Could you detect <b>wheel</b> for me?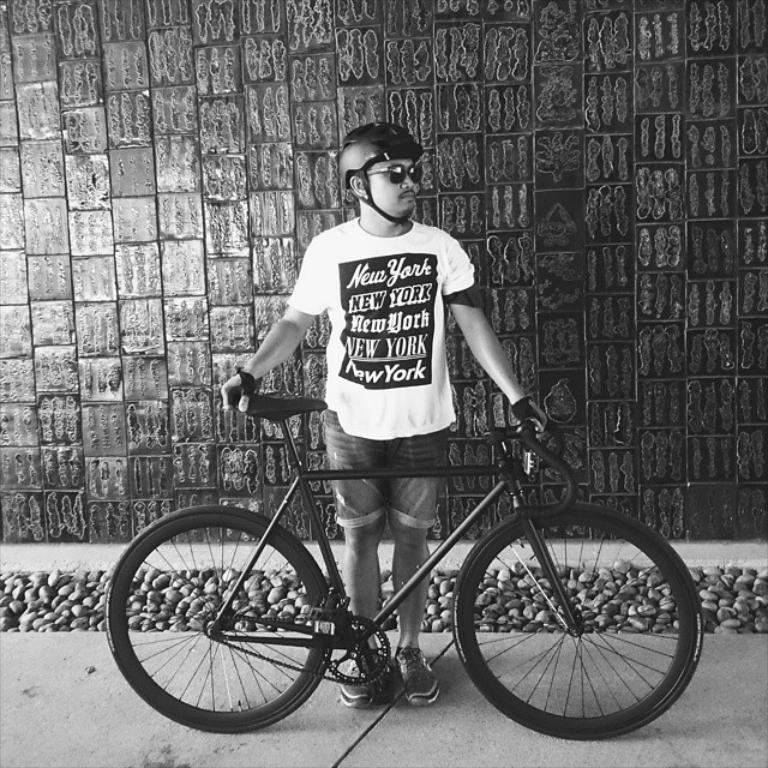
Detection result: {"left": 452, "top": 500, "right": 706, "bottom": 736}.
